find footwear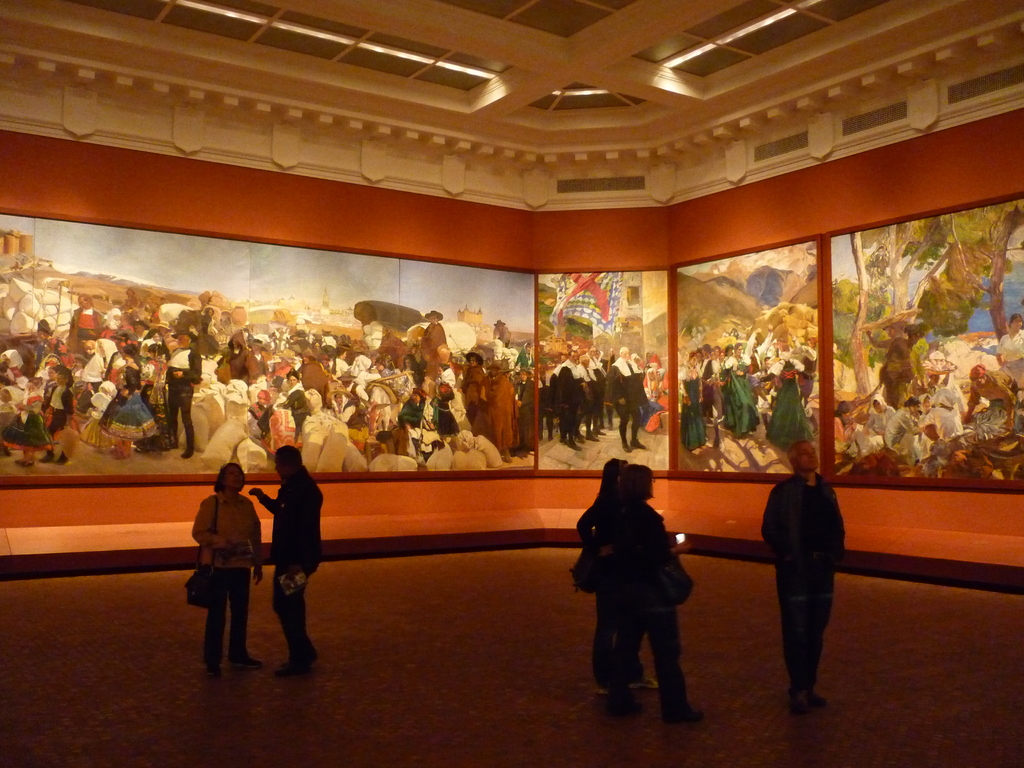
crop(629, 671, 653, 691)
